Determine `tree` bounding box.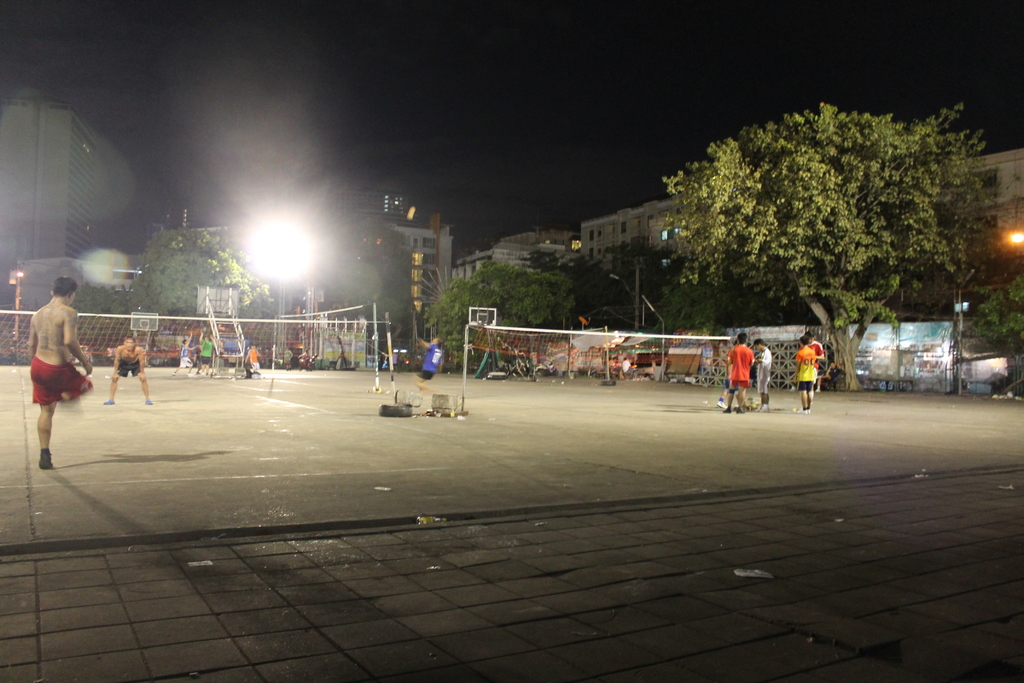
Determined: (left=138, top=235, right=267, bottom=313).
